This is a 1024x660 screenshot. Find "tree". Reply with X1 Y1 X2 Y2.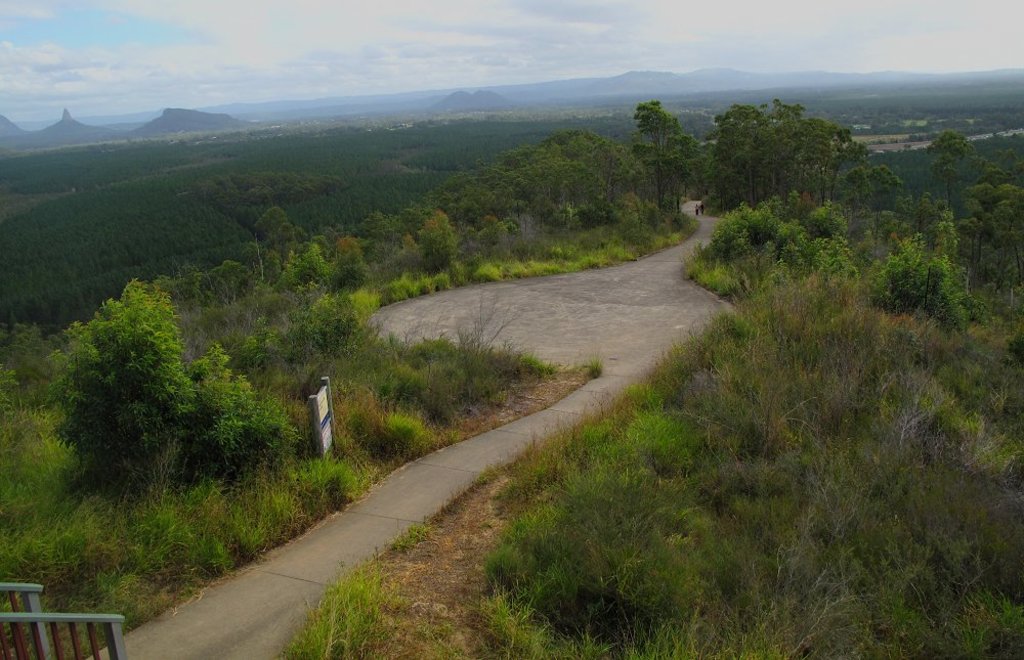
638 100 700 218.
